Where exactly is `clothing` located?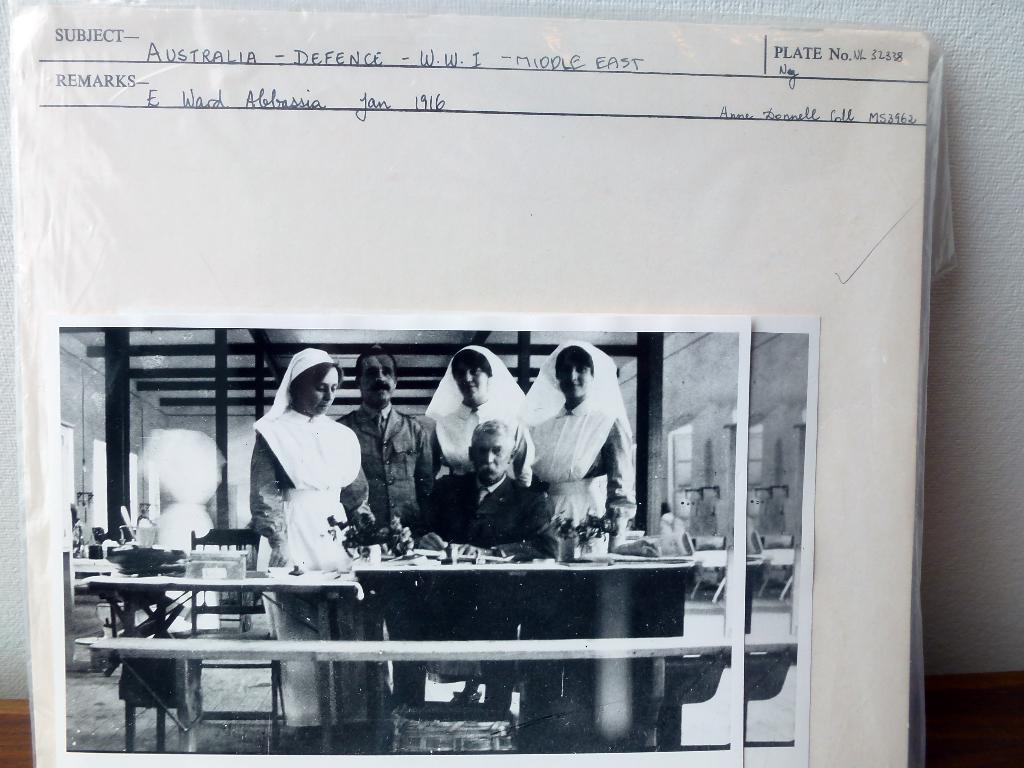
Its bounding box is (232, 344, 636, 728).
